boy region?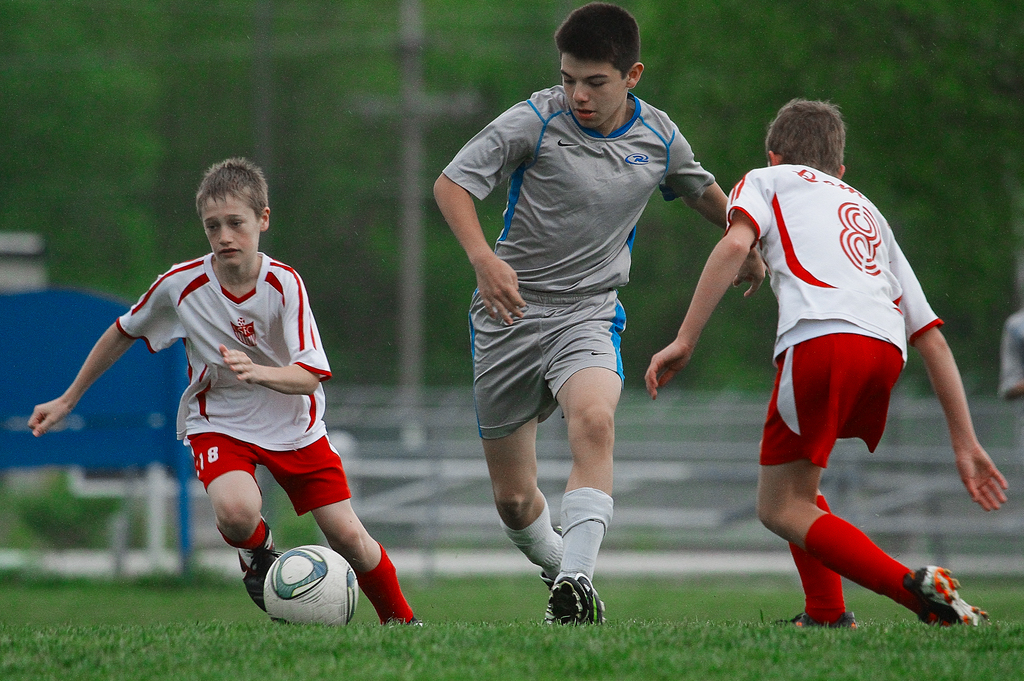
(644, 93, 1011, 628)
